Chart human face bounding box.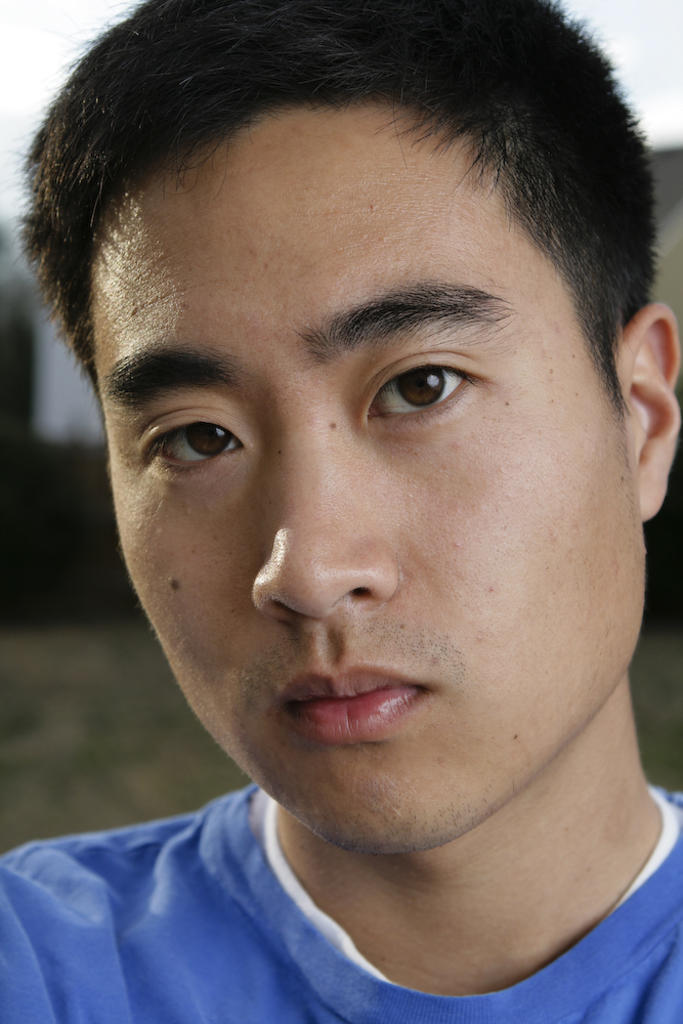
Charted: (102,95,652,860).
